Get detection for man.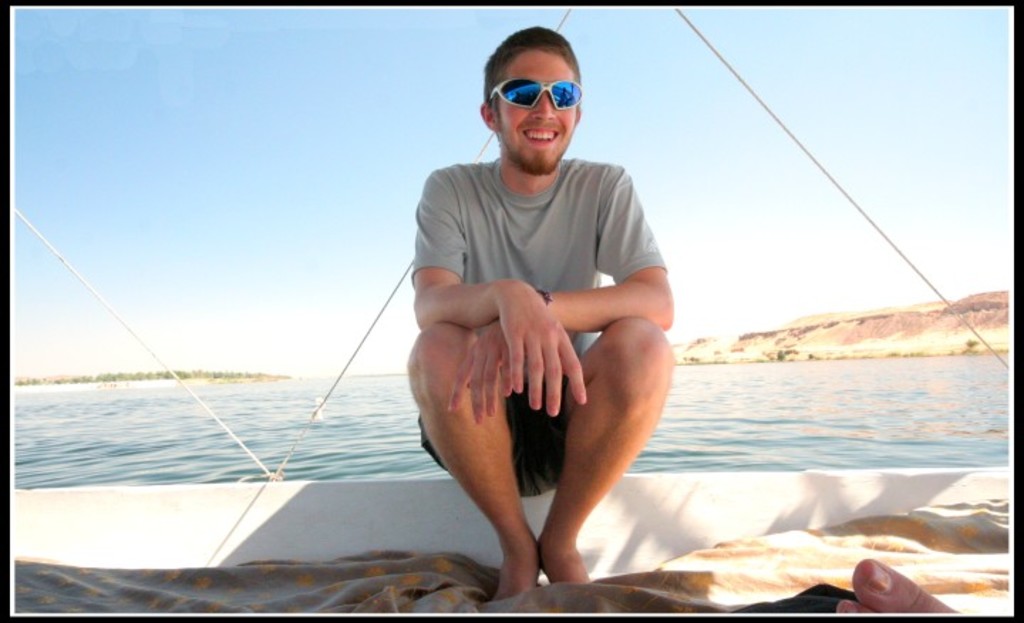
Detection: <box>393,31,703,607</box>.
